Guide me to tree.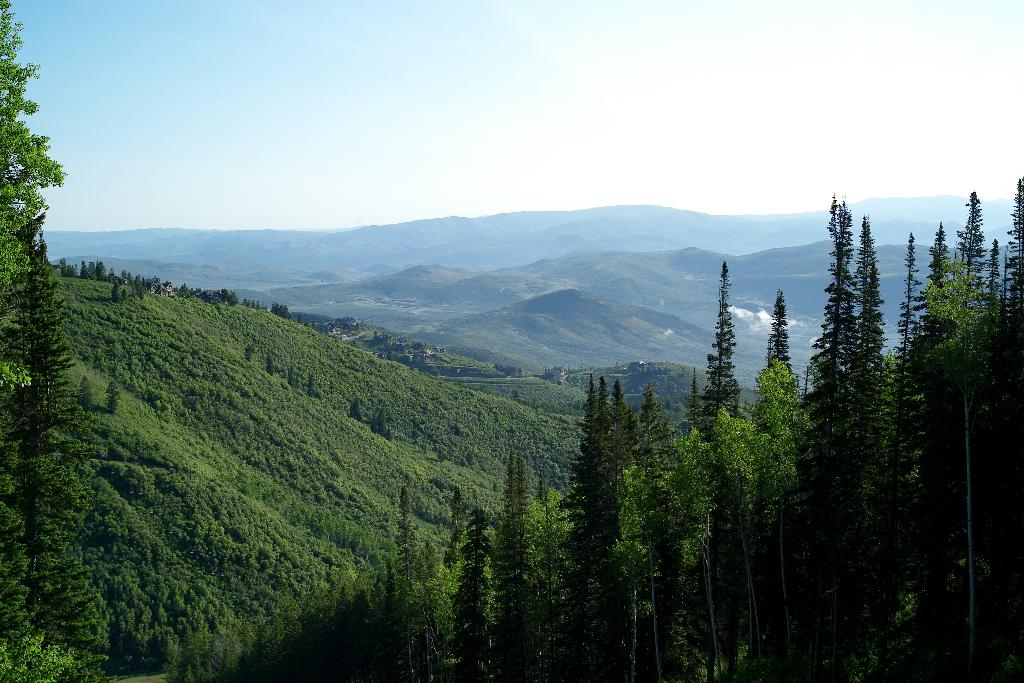
Guidance: 0,0,83,679.
